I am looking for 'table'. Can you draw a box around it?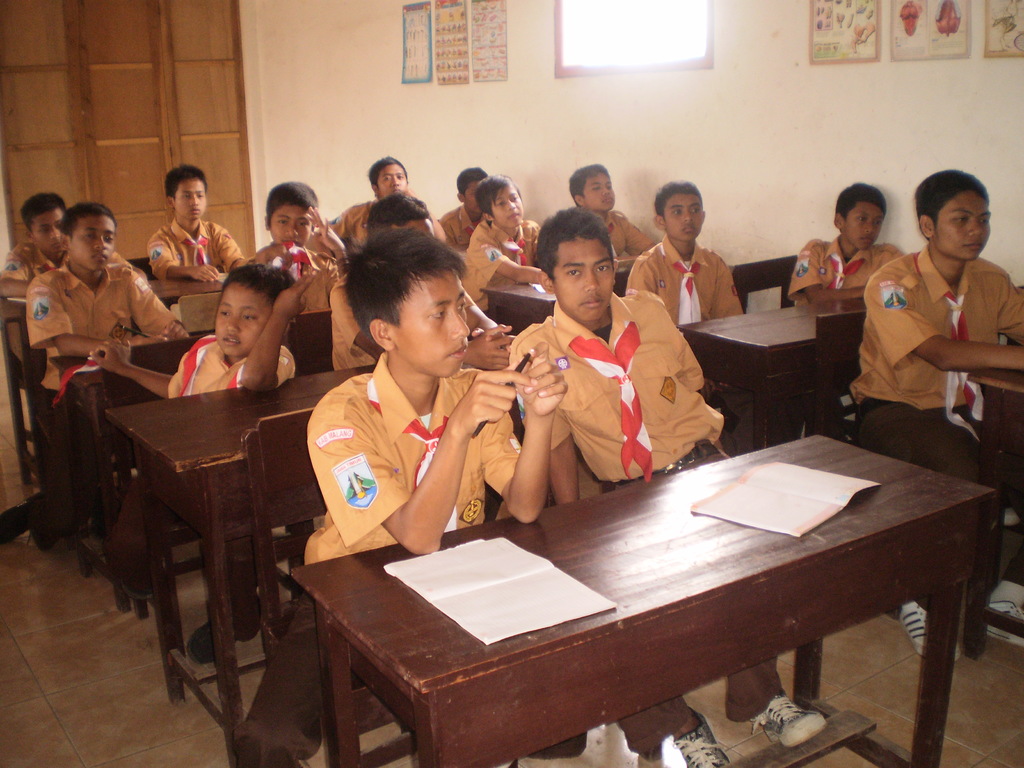
Sure, the bounding box is l=680, t=301, r=876, b=442.
